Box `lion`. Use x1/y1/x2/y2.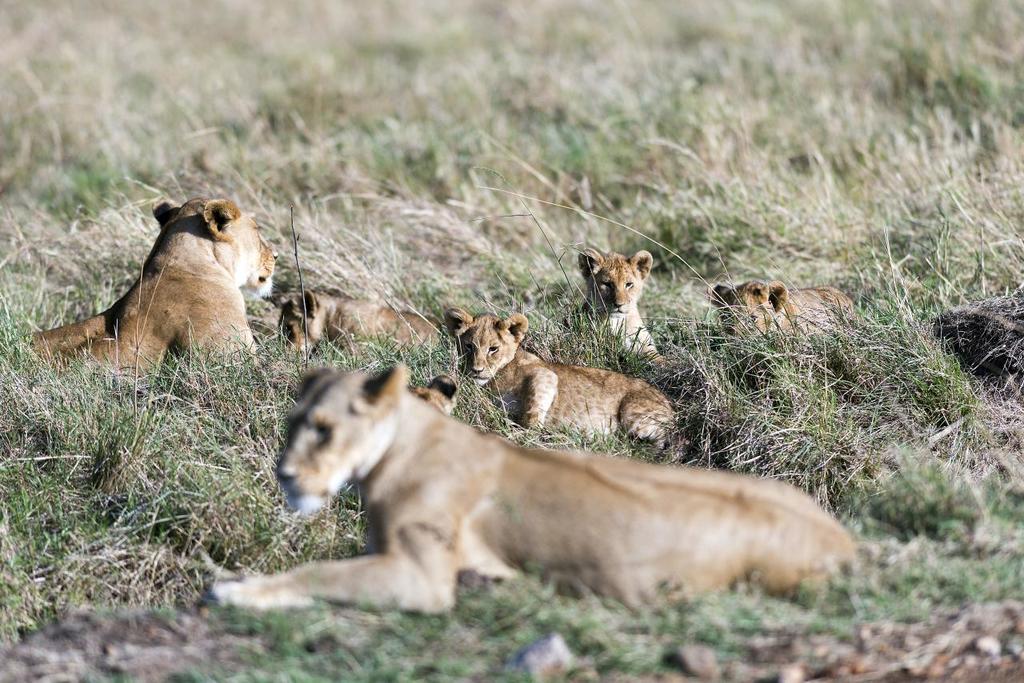
280/279/442/353.
